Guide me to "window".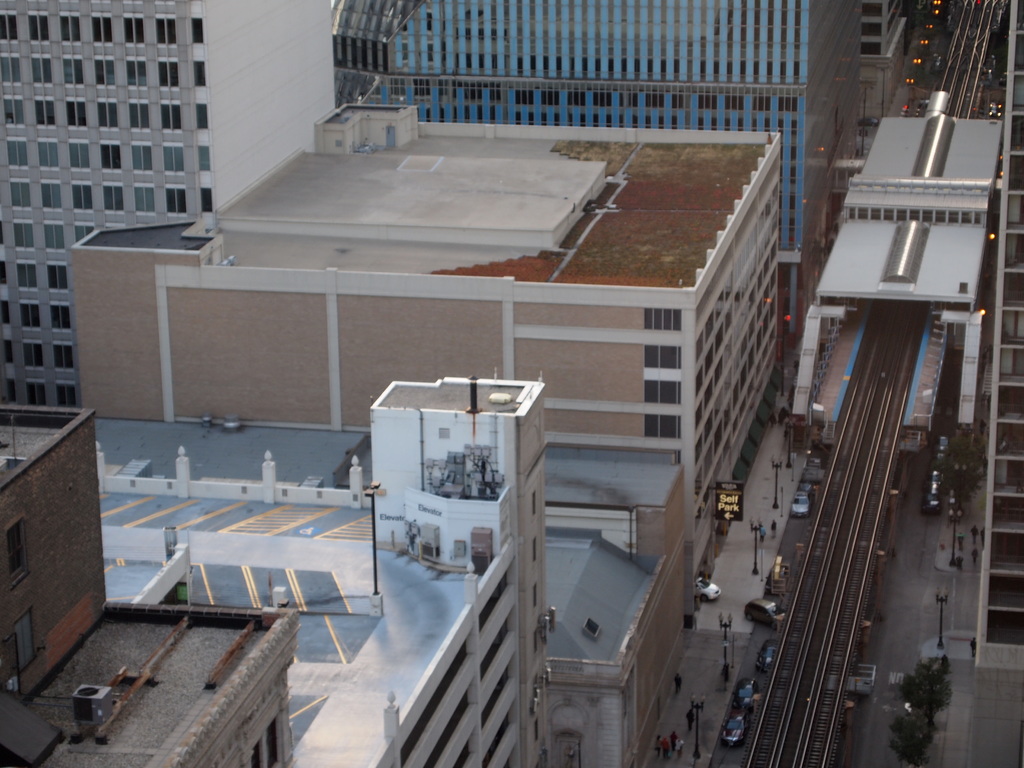
Guidance: bbox(0, 53, 22, 85).
